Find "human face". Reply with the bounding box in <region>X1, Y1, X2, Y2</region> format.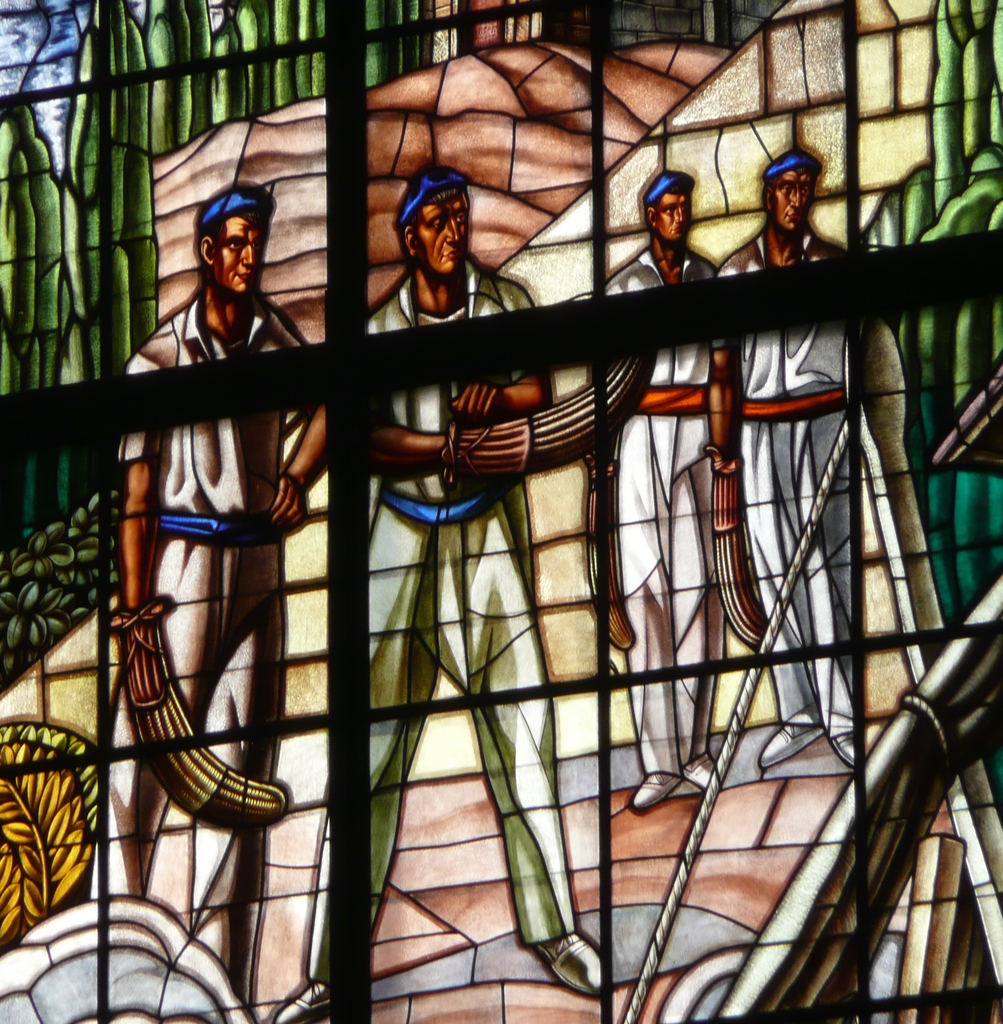
<region>412, 189, 468, 278</region>.
